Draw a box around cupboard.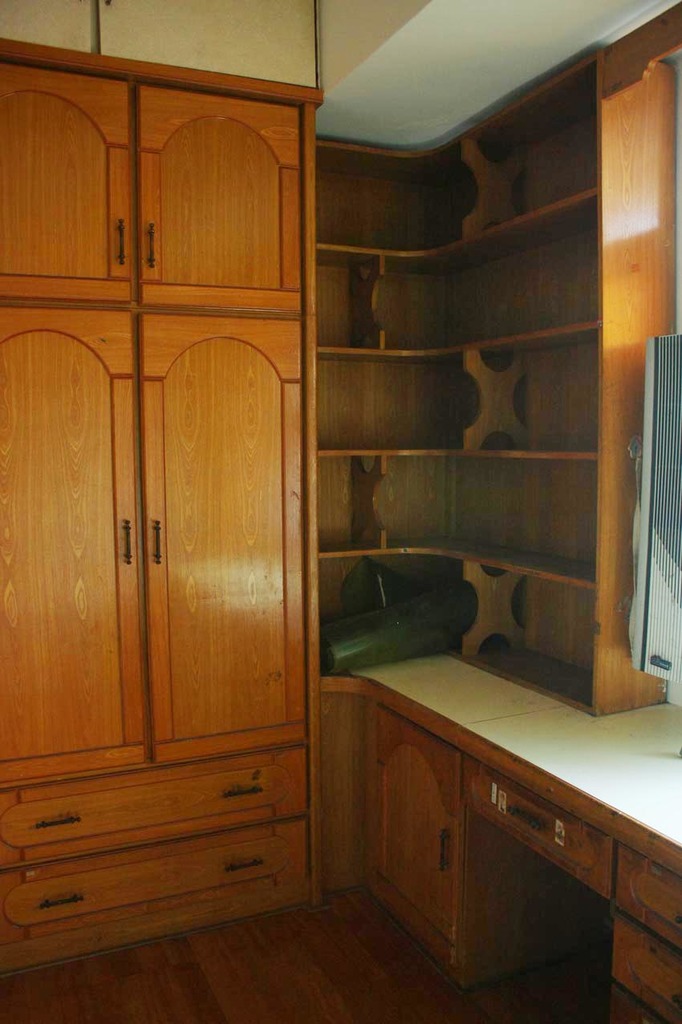
{"x1": 0, "y1": 85, "x2": 681, "y2": 1023}.
